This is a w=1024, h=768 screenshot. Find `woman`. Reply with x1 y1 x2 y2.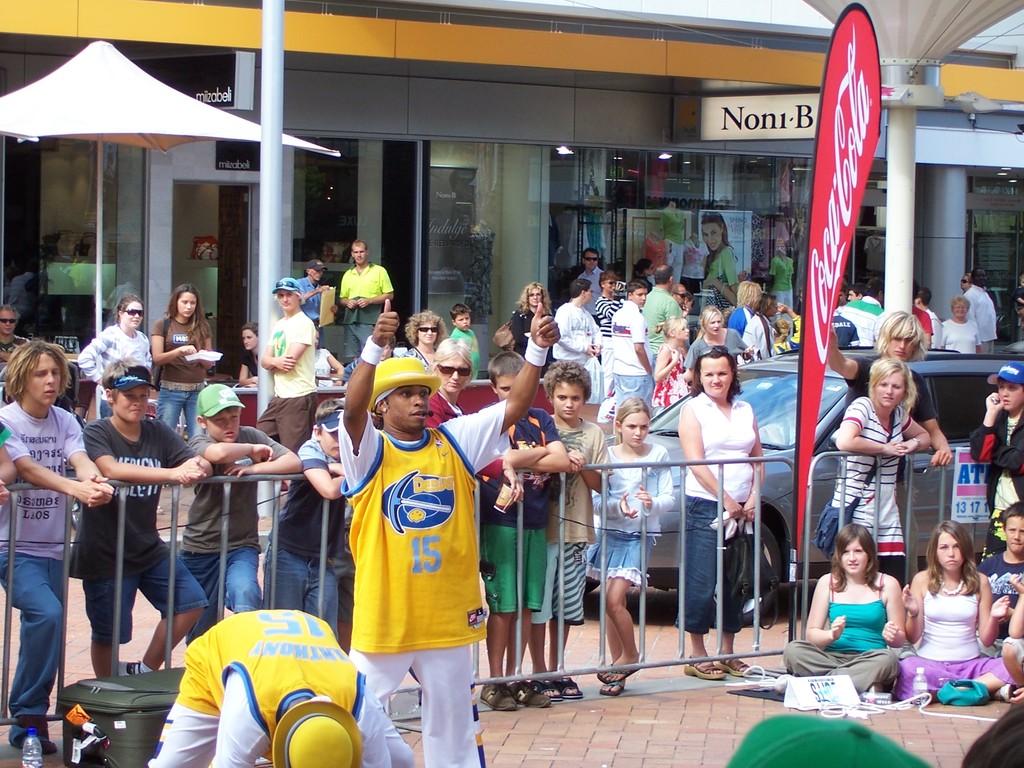
675 344 767 680.
